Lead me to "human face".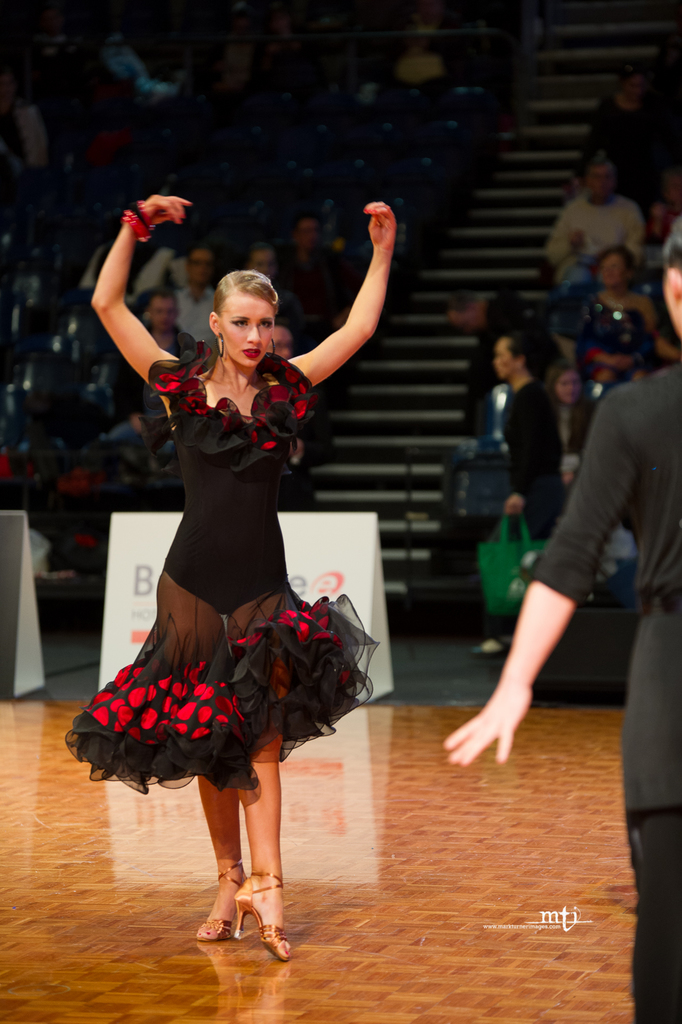
Lead to {"left": 555, "top": 372, "right": 581, "bottom": 404}.
